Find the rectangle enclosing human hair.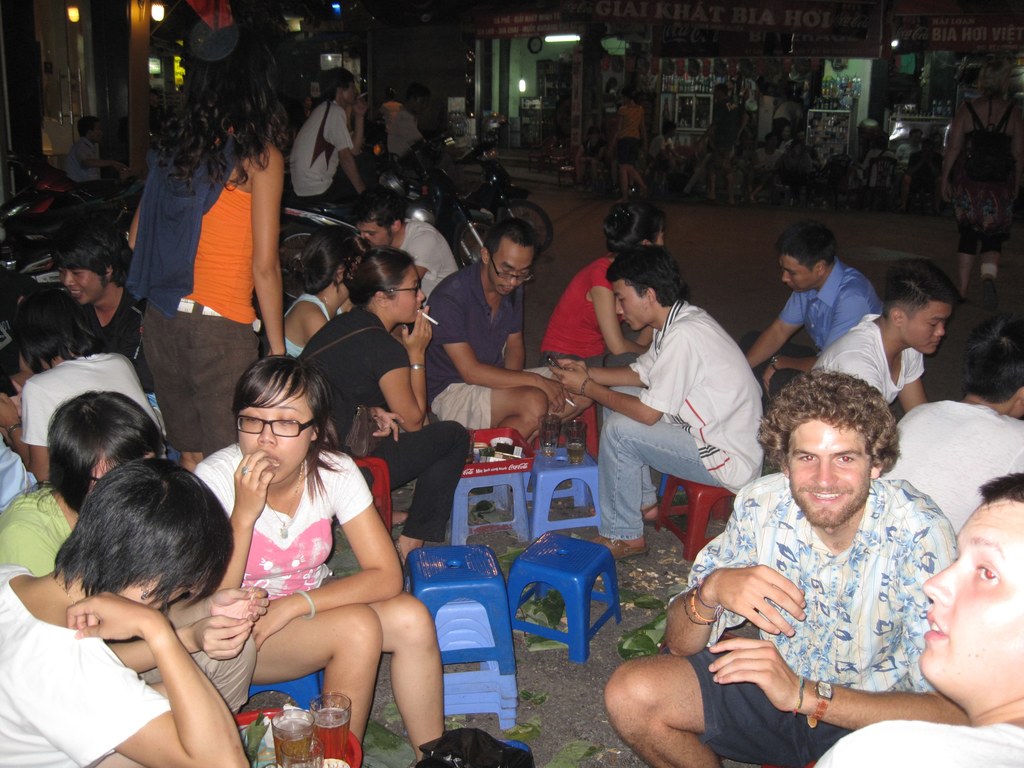
crop(49, 230, 129, 281).
